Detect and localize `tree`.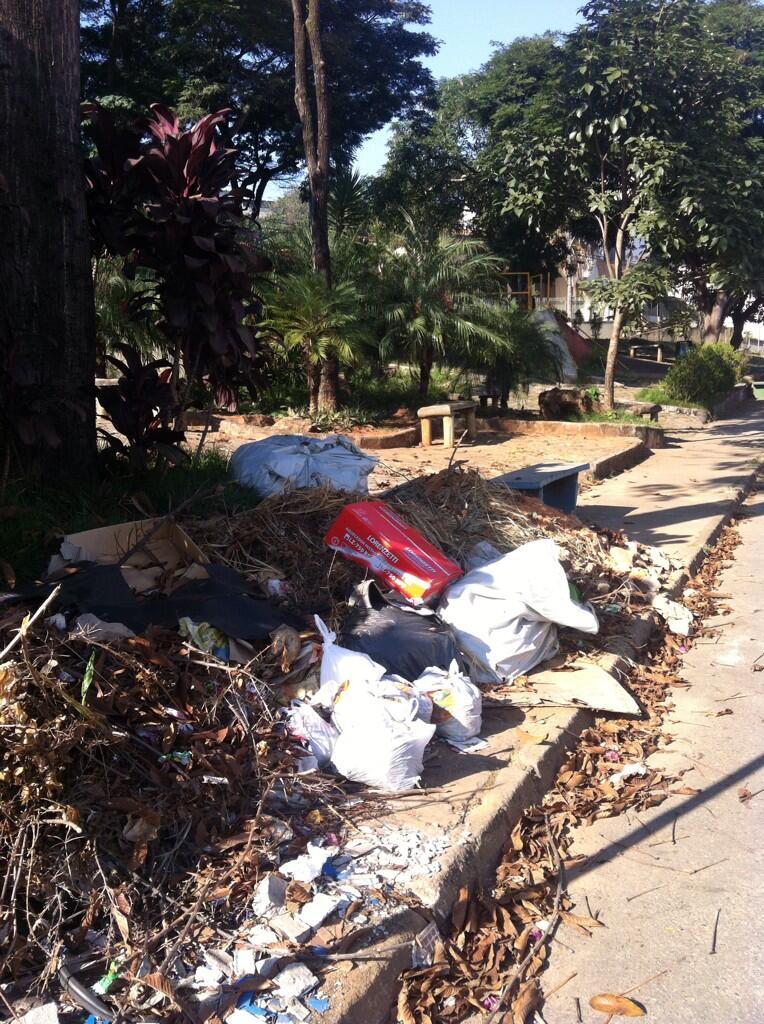
Localized at <bbox>78, 0, 442, 228</bbox>.
